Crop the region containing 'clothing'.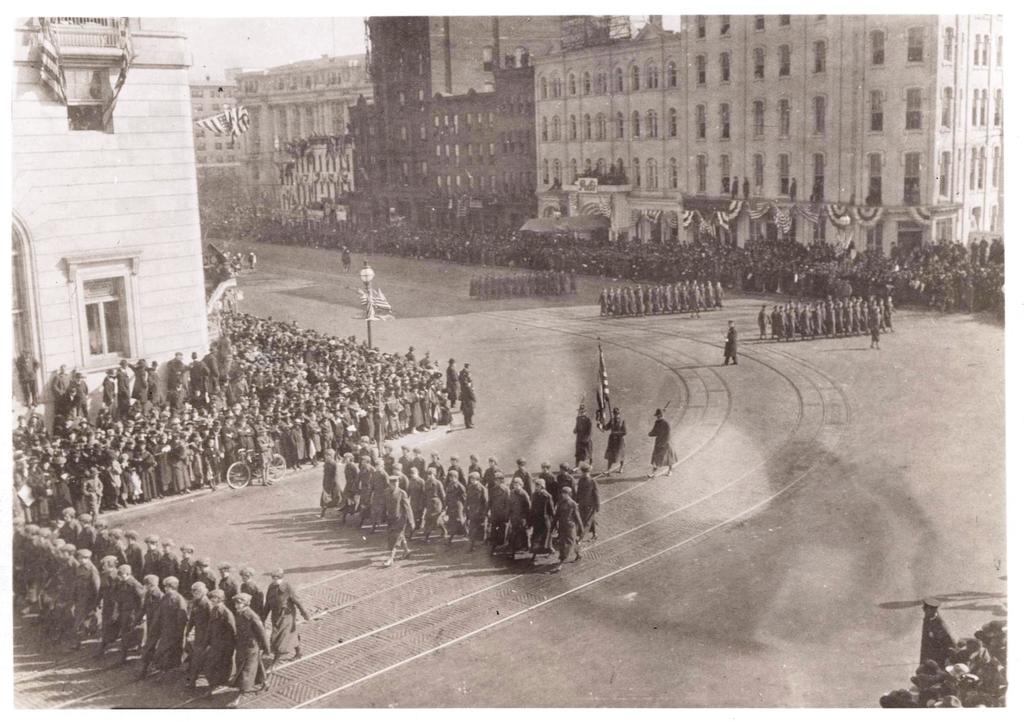
Crop region: 554 500 589 550.
